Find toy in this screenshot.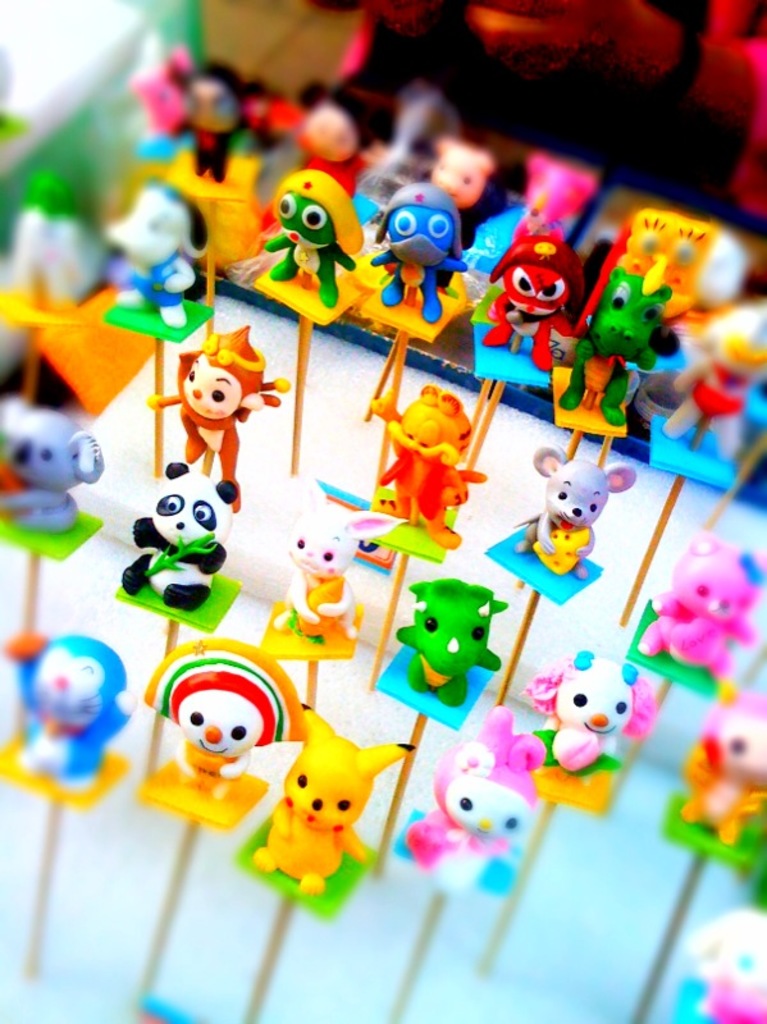
The bounding box for toy is bbox=(264, 168, 362, 307).
